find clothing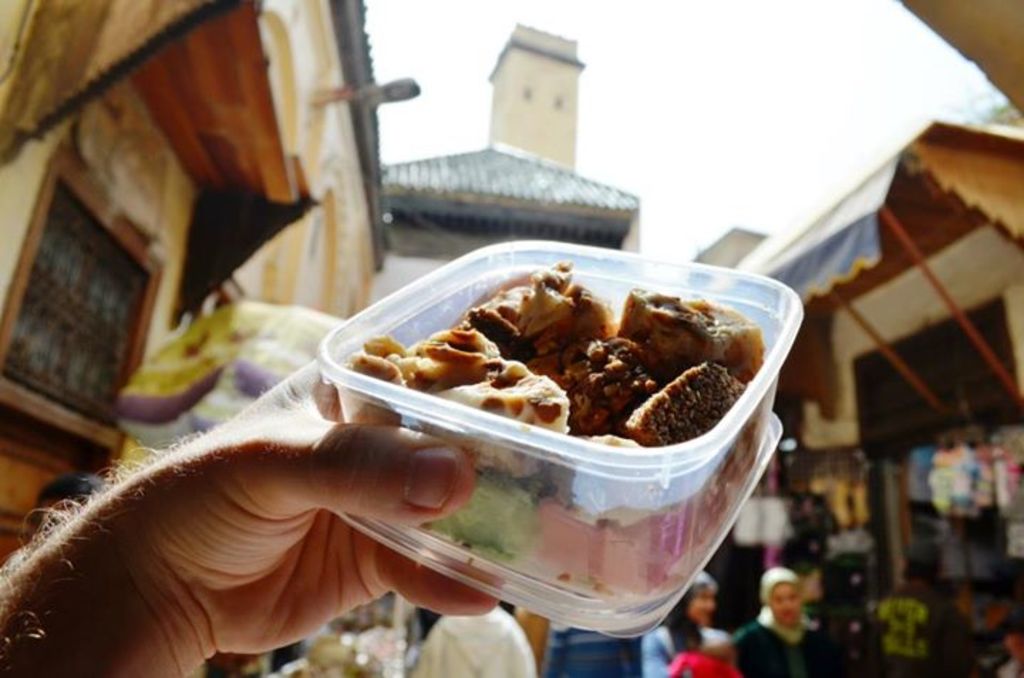
region(735, 615, 835, 677)
